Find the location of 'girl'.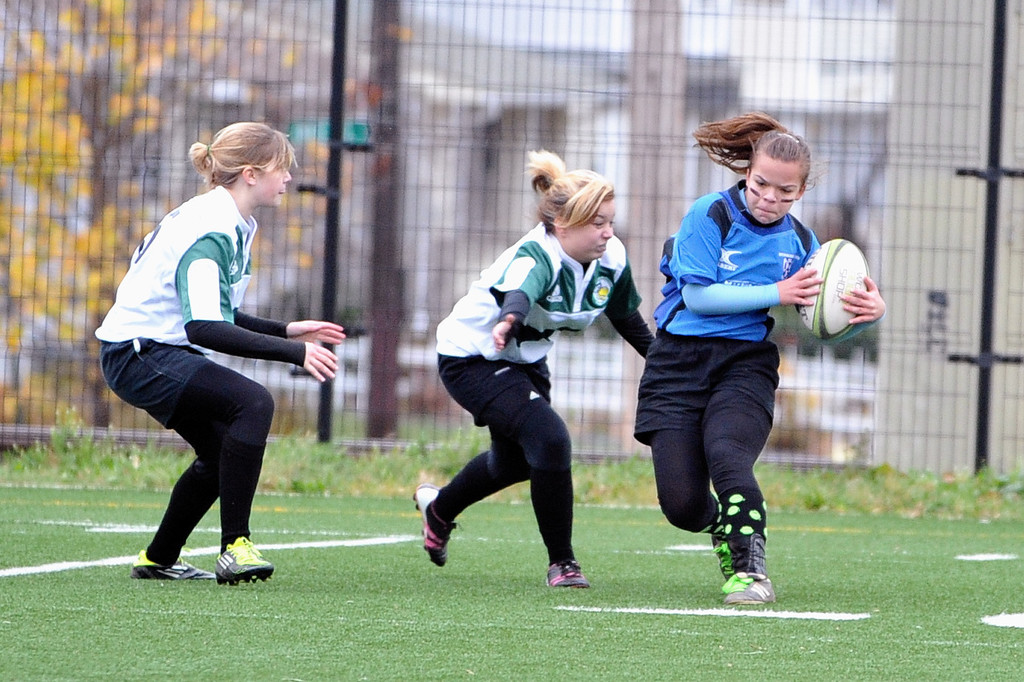
Location: 631,109,885,607.
